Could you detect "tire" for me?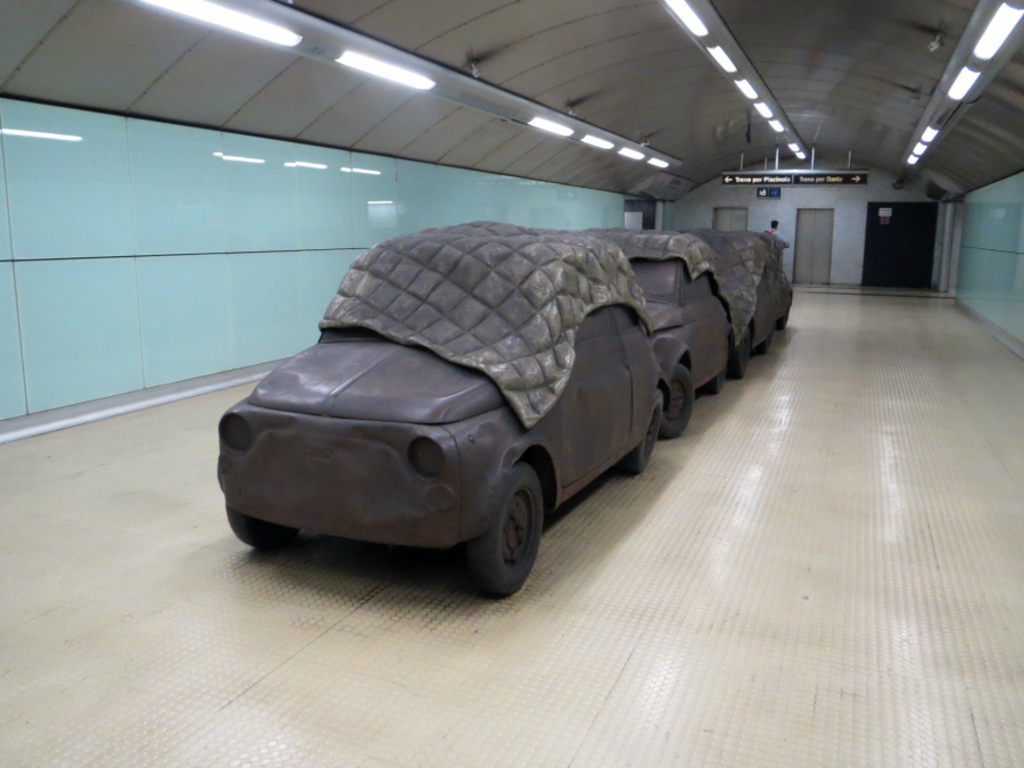
Detection result: pyautogui.locateOnScreen(754, 337, 776, 355).
